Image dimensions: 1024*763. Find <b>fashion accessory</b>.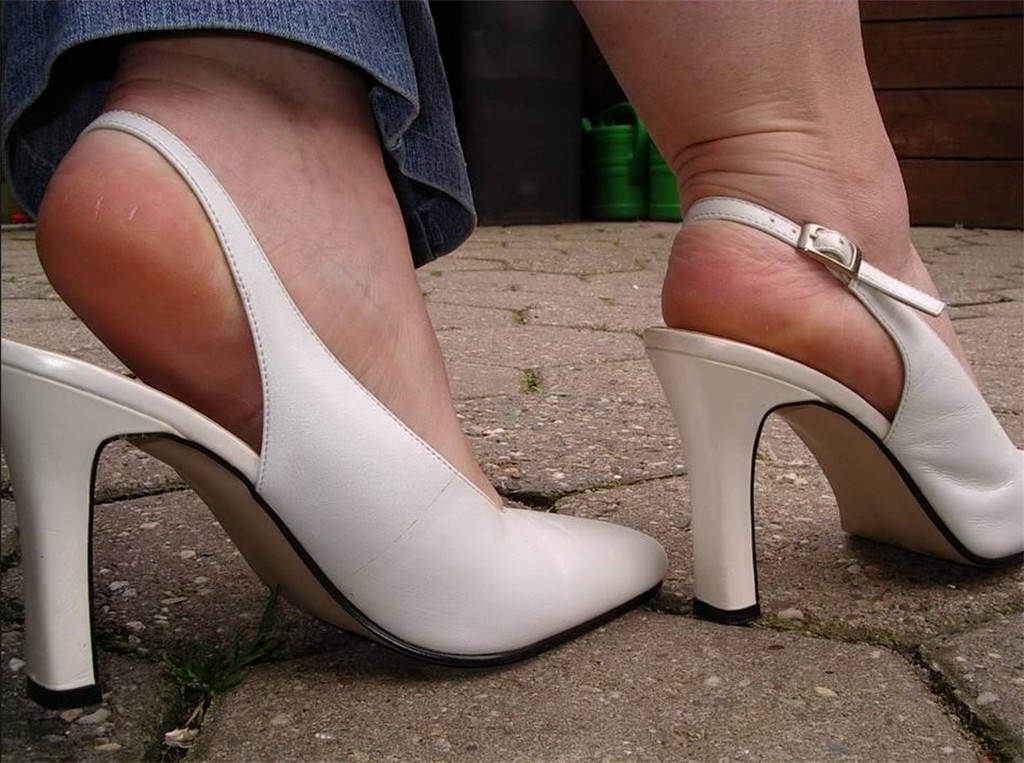
left=0, top=109, right=669, bottom=708.
